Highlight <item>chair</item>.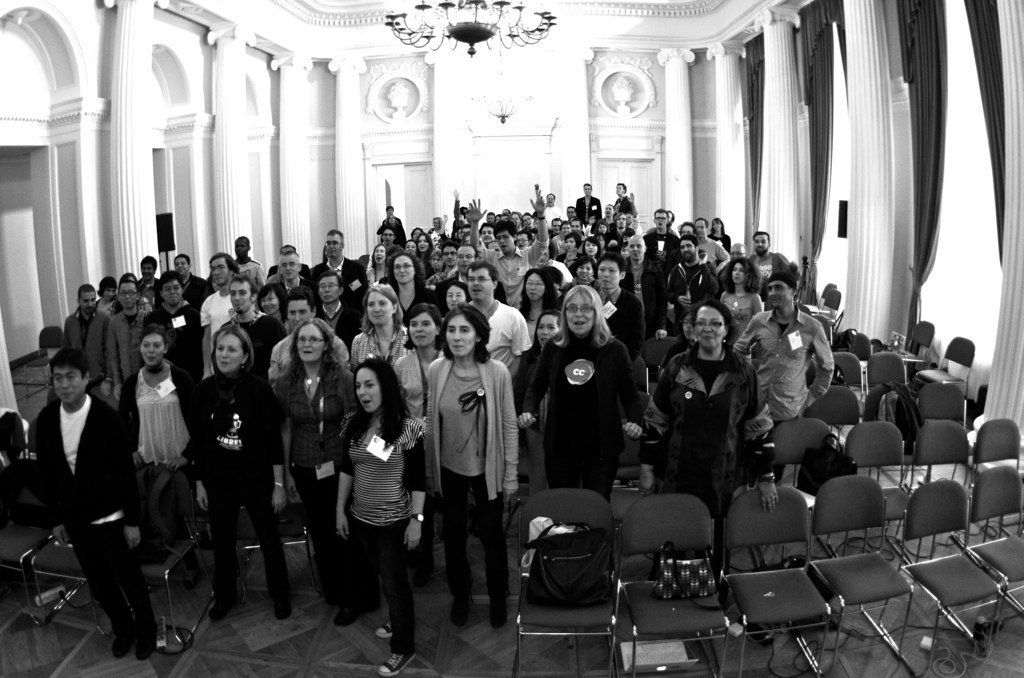
Highlighted region: bbox(865, 354, 918, 416).
